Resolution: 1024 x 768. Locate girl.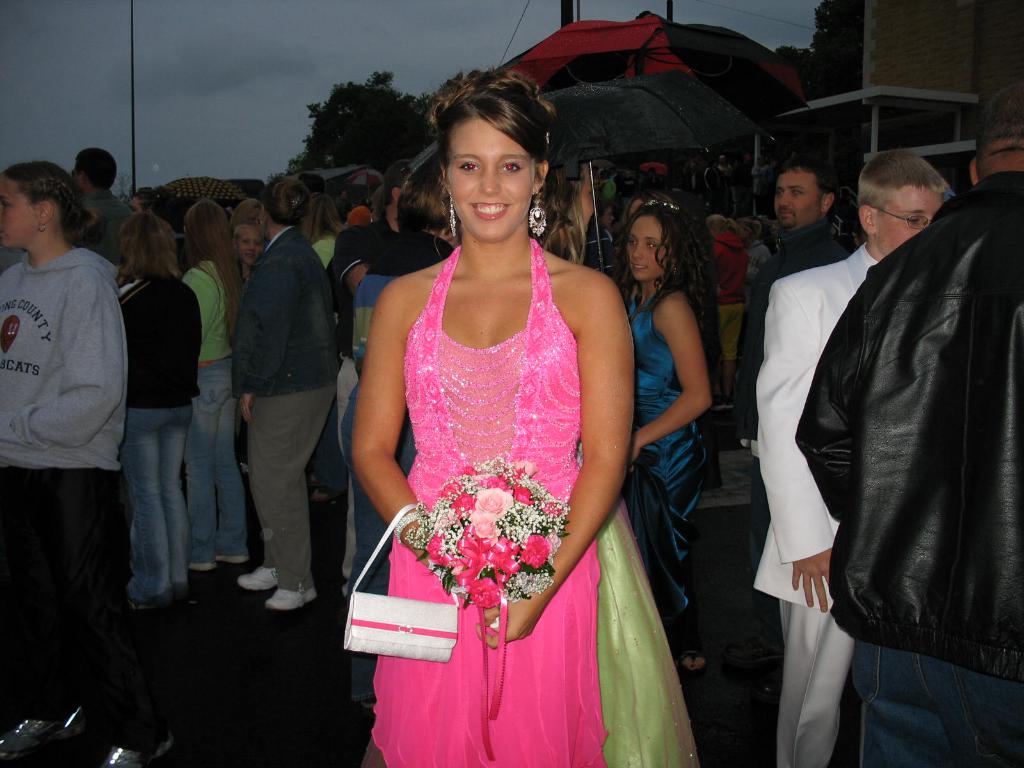
detection(609, 199, 710, 654).
